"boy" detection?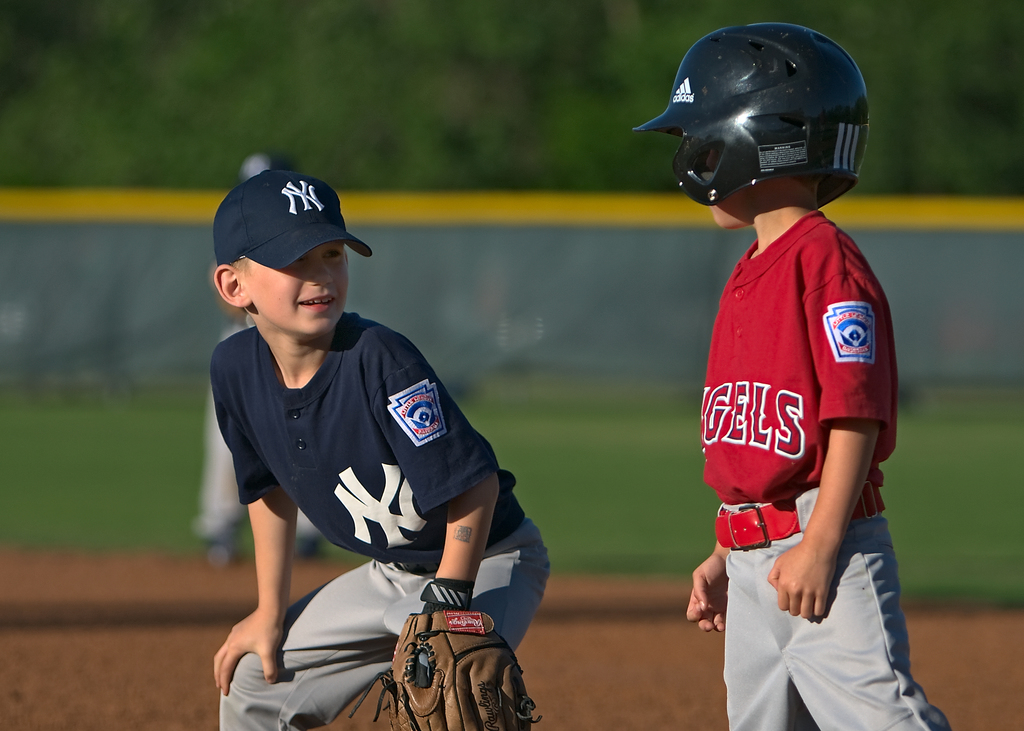
bbox=(642, 76, 924, 730)
